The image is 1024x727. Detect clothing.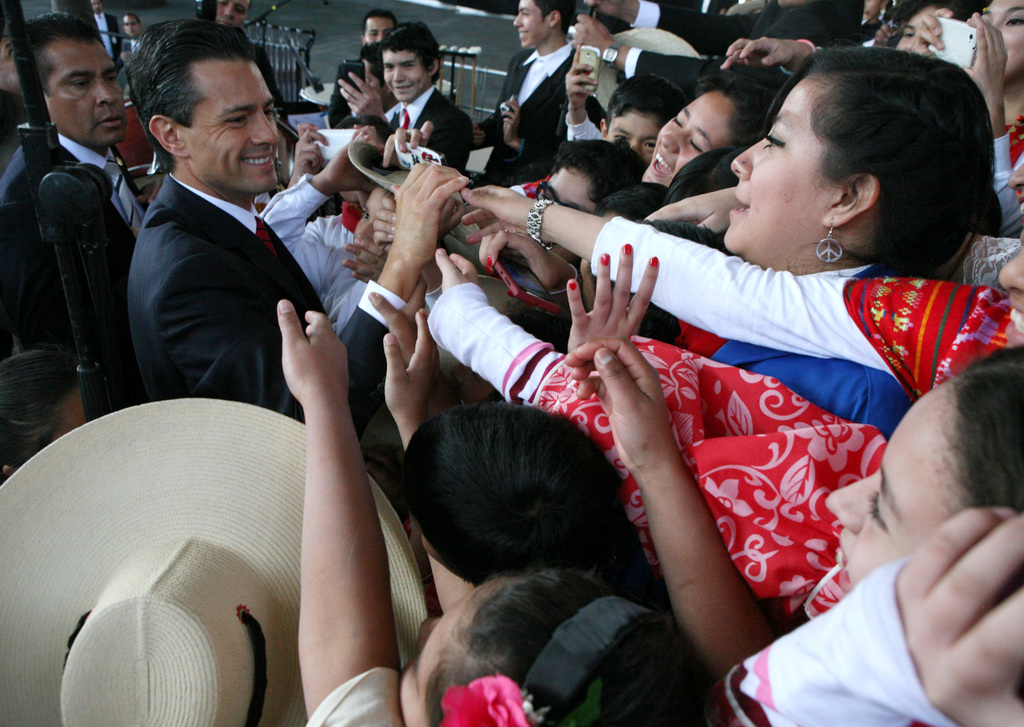
Detection: bbox=(474, 39, 578, 181).
